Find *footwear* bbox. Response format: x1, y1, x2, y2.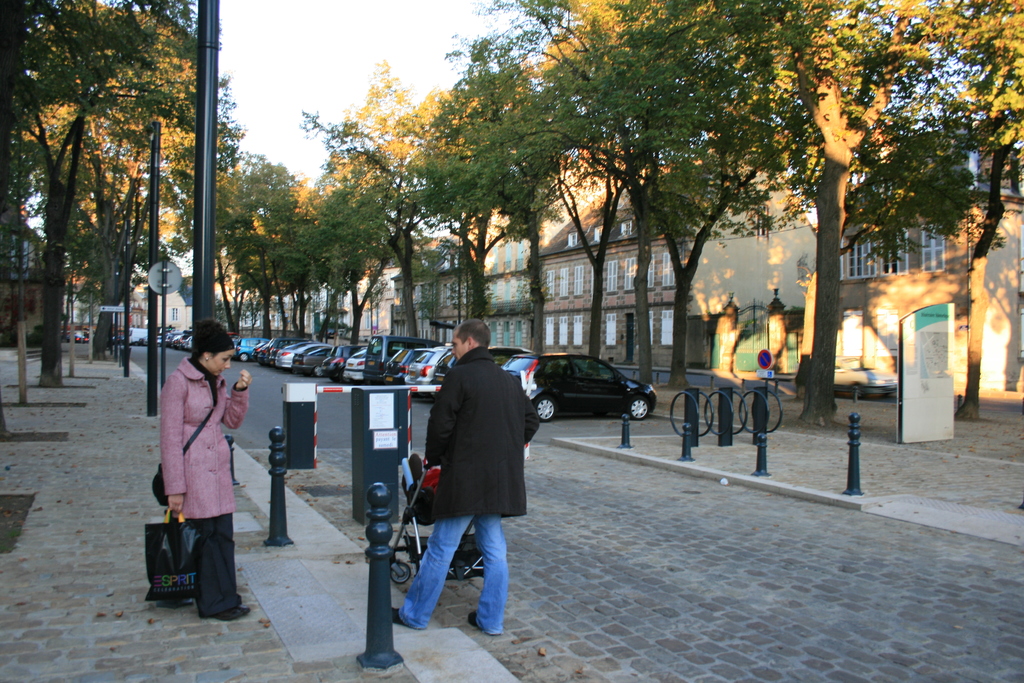
394, 604, 403, 623.
